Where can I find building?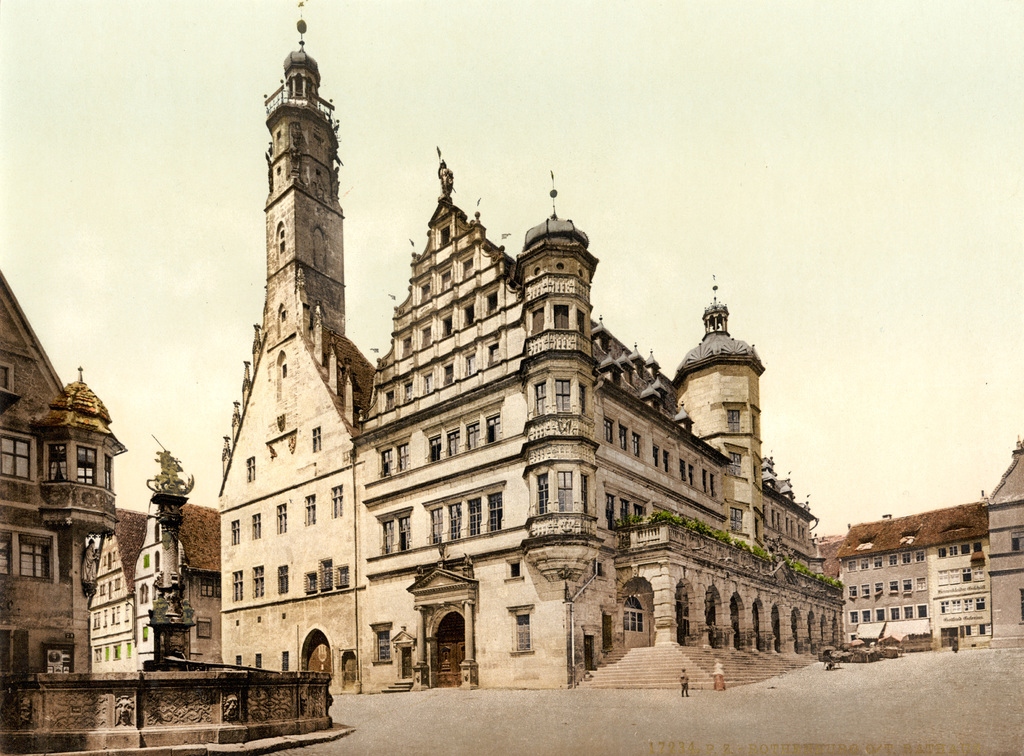
You can find it at [140, 492, 220, 666].
